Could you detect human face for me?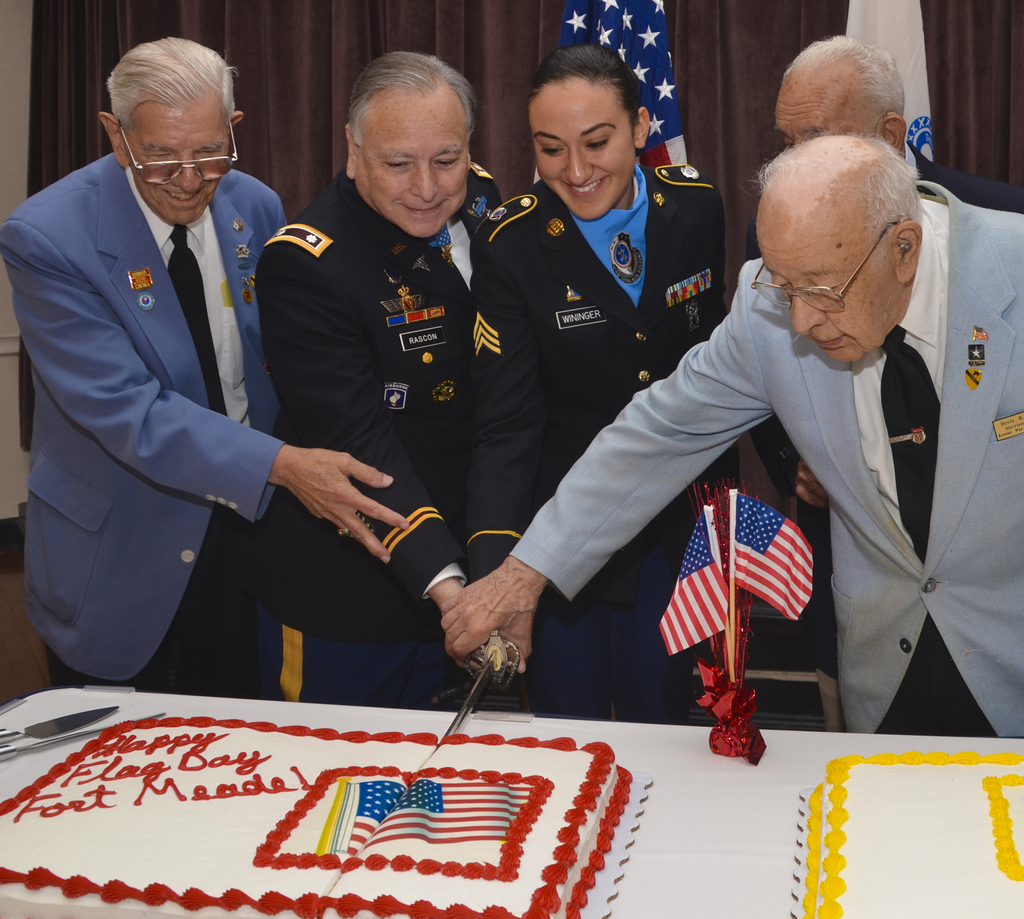
Detection result: (360, 97, 472, 239).
